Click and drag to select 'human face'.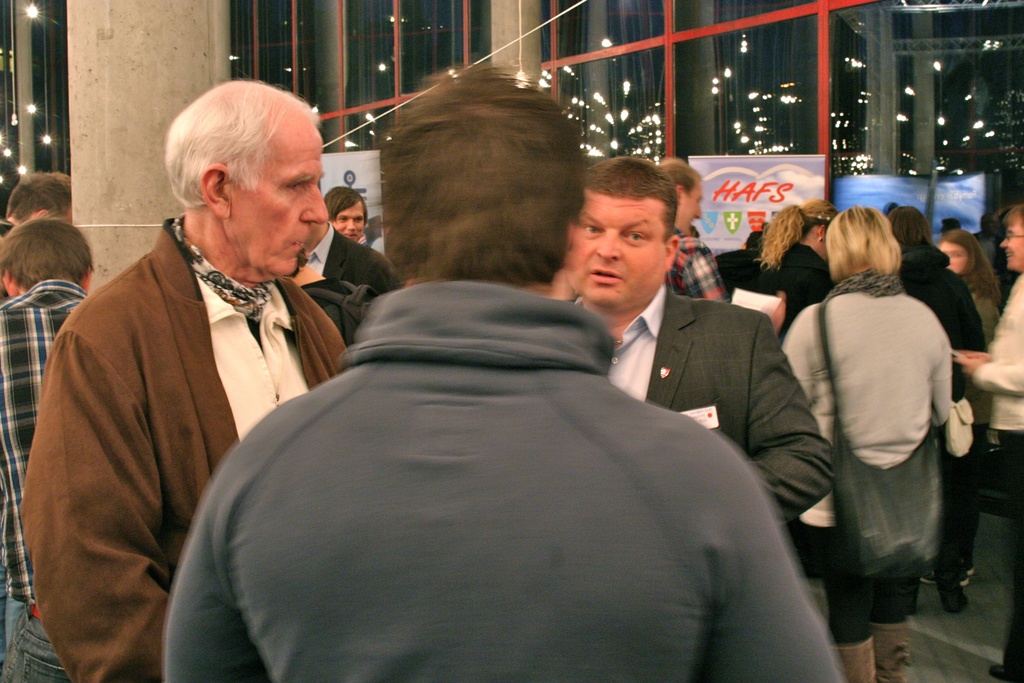
Selection: [left=680, top=179, right=703, bottom=236].
